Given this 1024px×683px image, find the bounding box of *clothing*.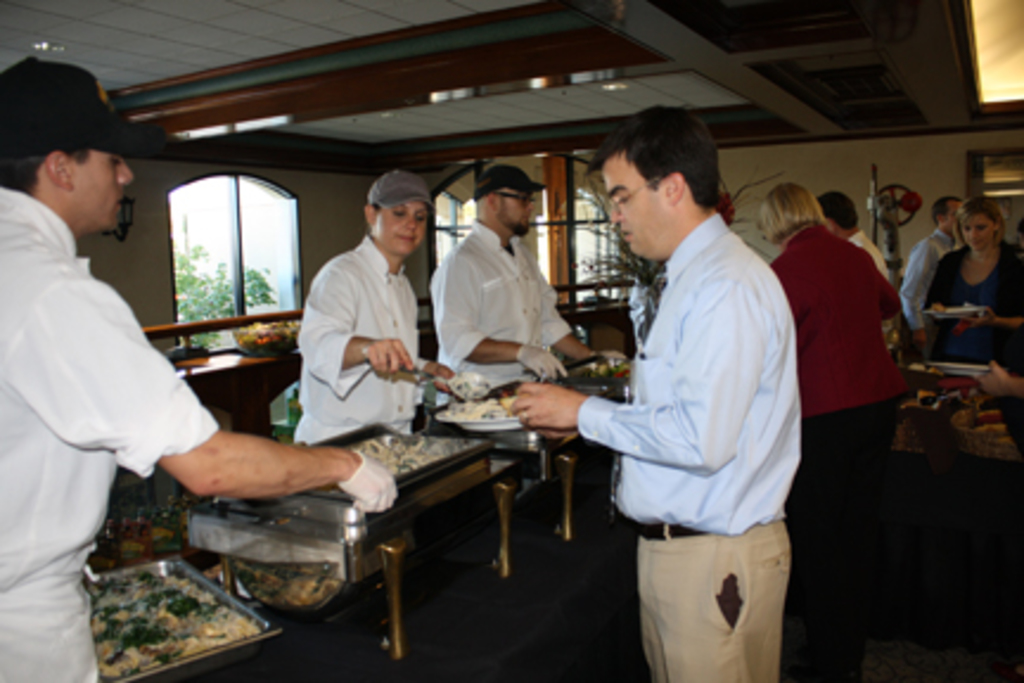
Rect(846, 225, 901, 325).
